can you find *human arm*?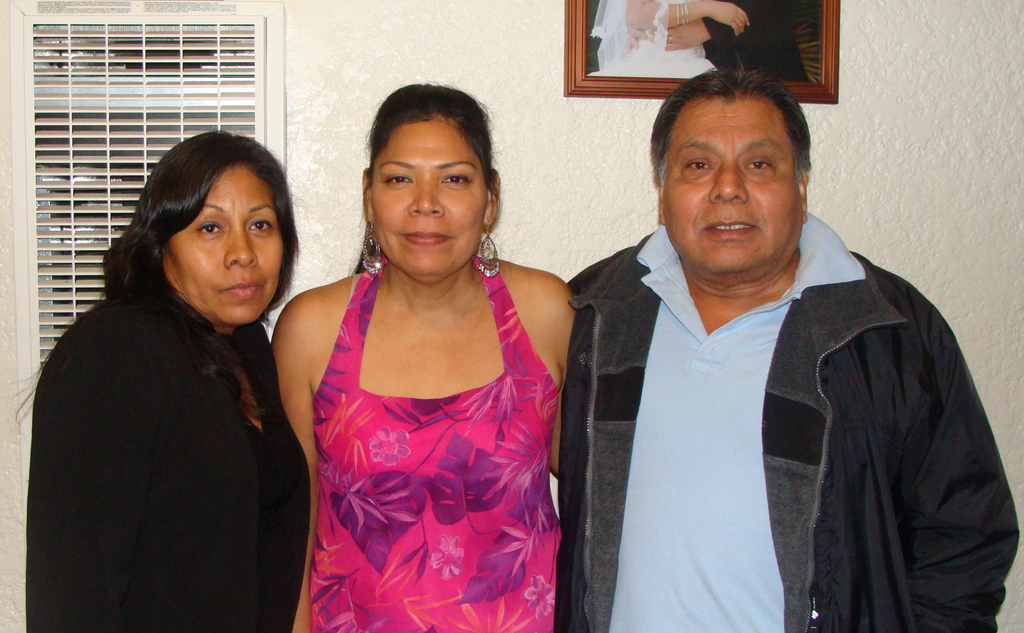
Yes, bounding box: Rect(29, 315, 165, 632).
